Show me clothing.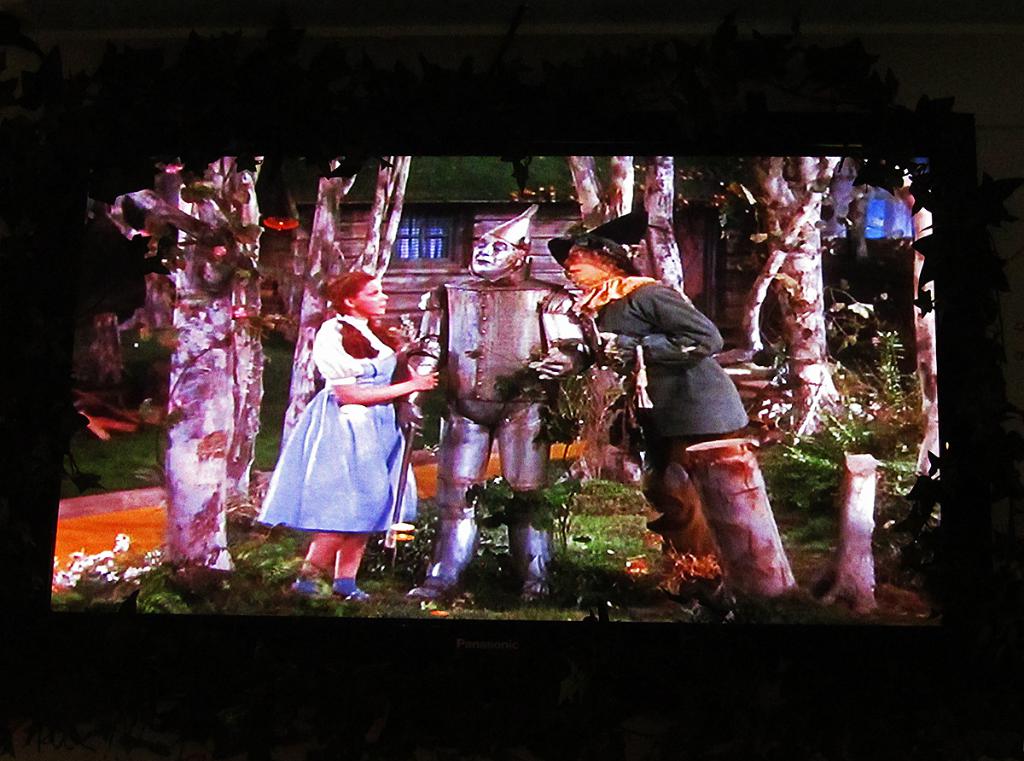
clothing is here: pyautogui.locateOnScreen(426, 272, 593, 581).
